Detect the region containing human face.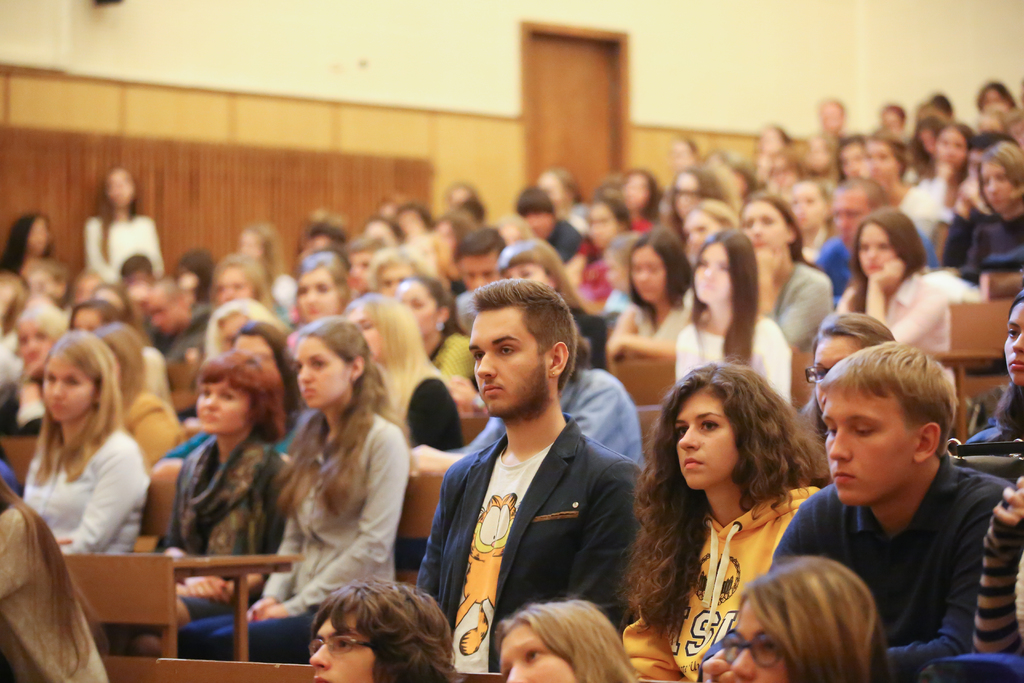
BBox(824, 390, 921, 508).
